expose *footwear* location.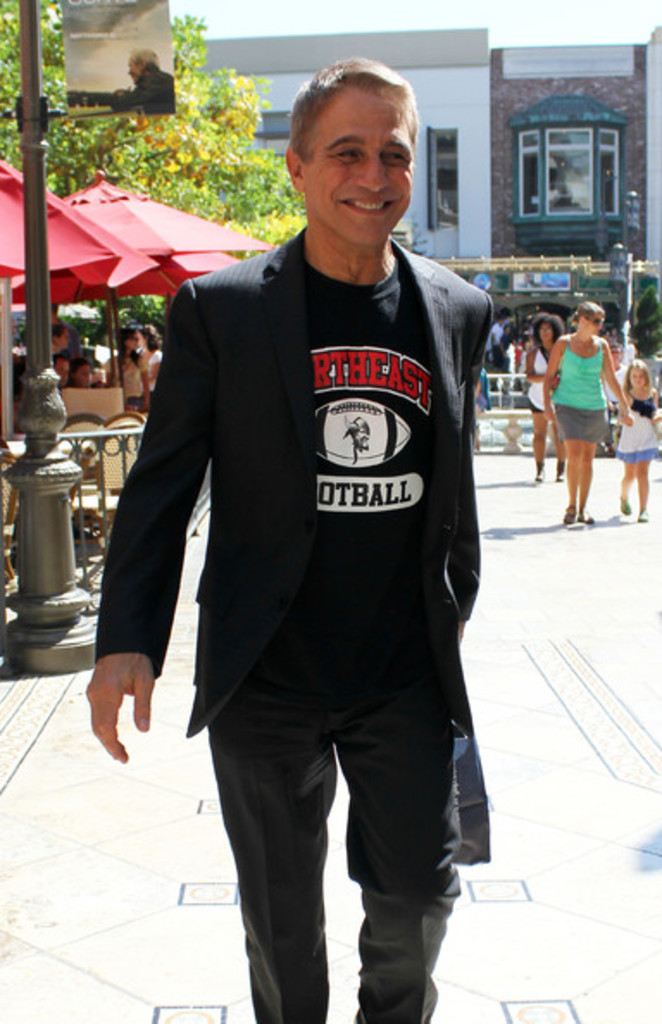
Exposed at pyautogui.locateOnScreen(640, 509, 650, 524).
